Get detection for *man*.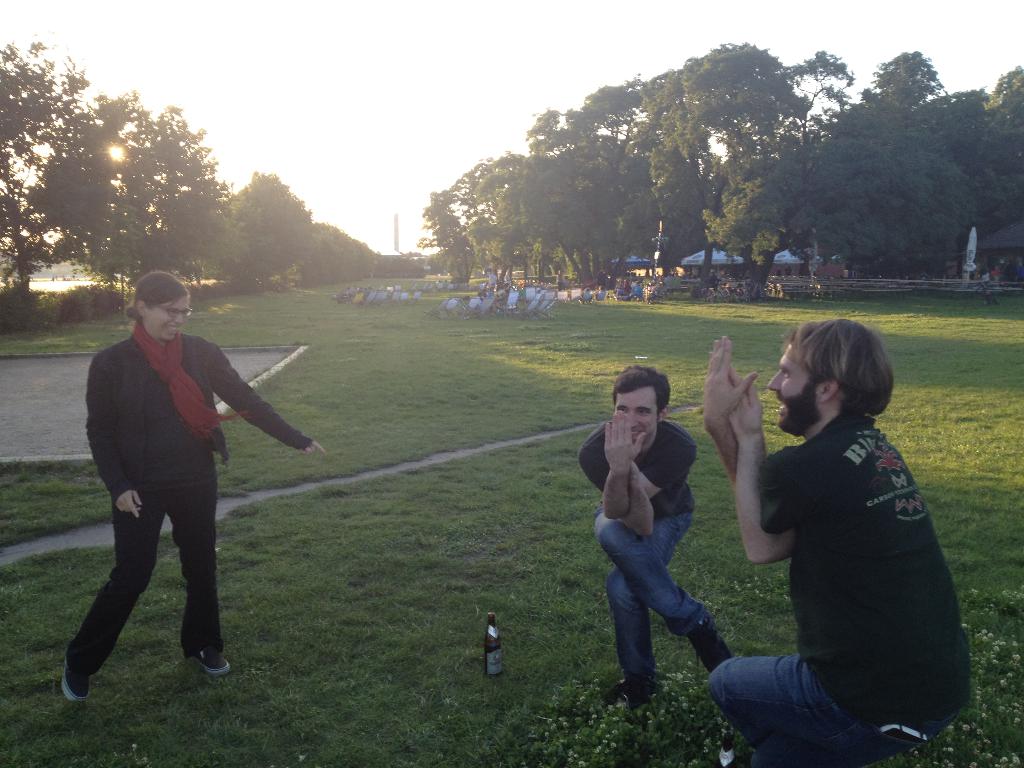
Detection: box=[577, 369, 730, 721].
